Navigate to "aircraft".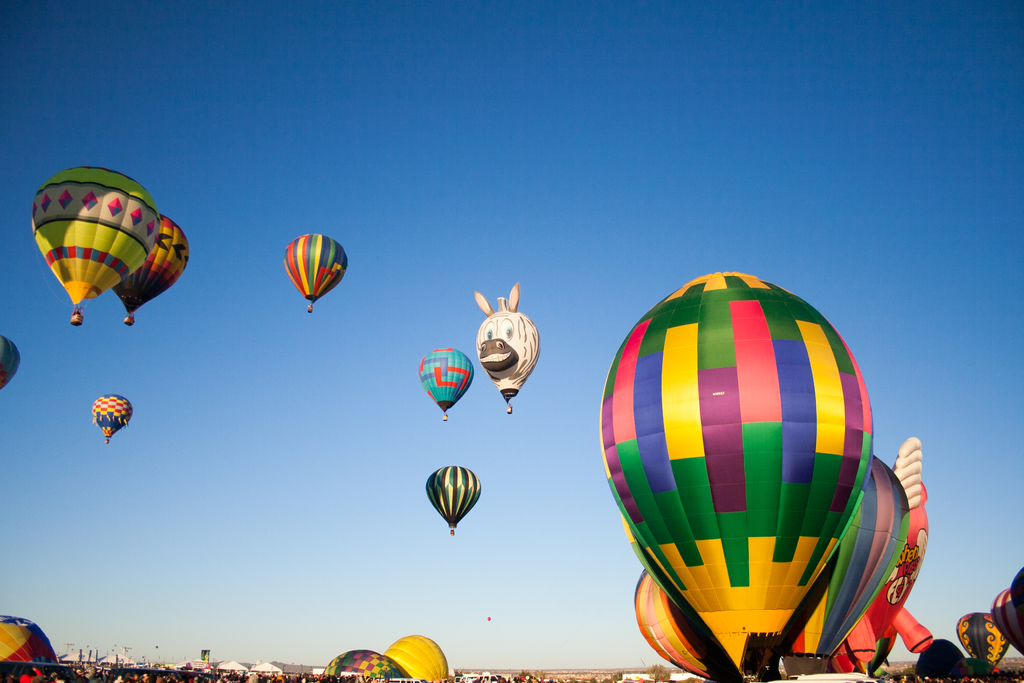
Navigation target: left=89, top=391, right=136, bottom=445.
